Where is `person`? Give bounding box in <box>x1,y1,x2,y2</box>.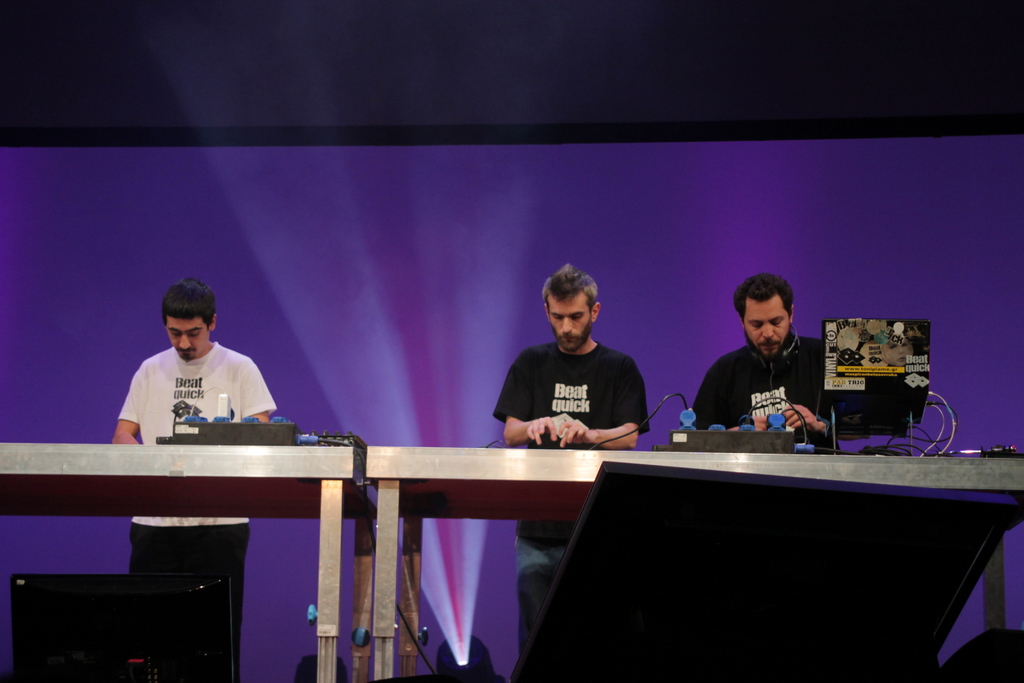
<box>108,276,280,682</box>.
